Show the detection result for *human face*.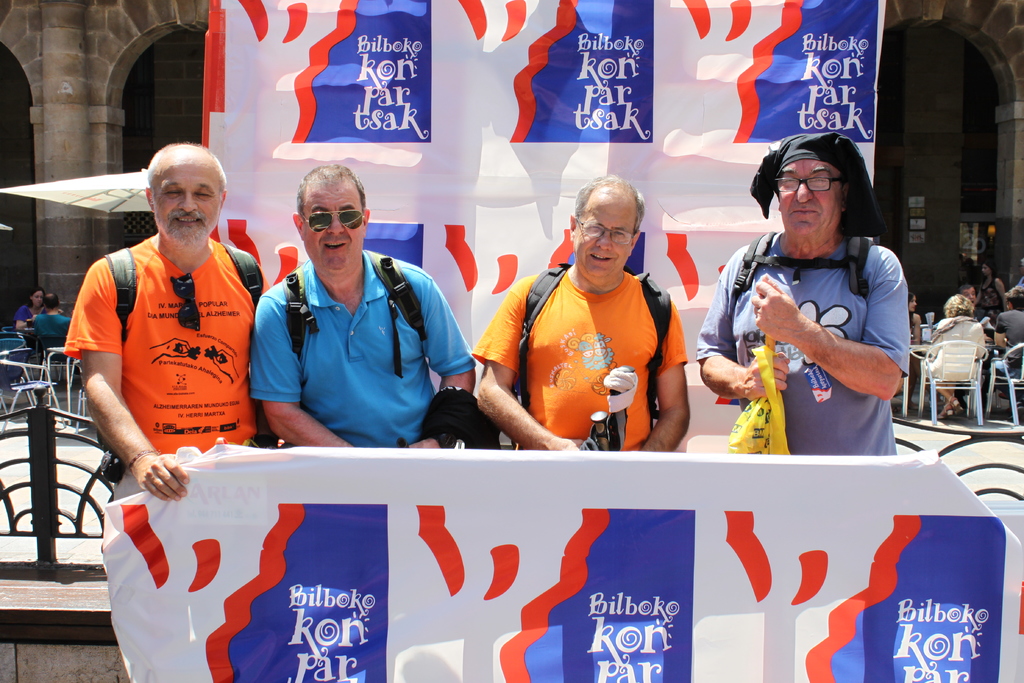
box=[573, 195, 636, 278].
